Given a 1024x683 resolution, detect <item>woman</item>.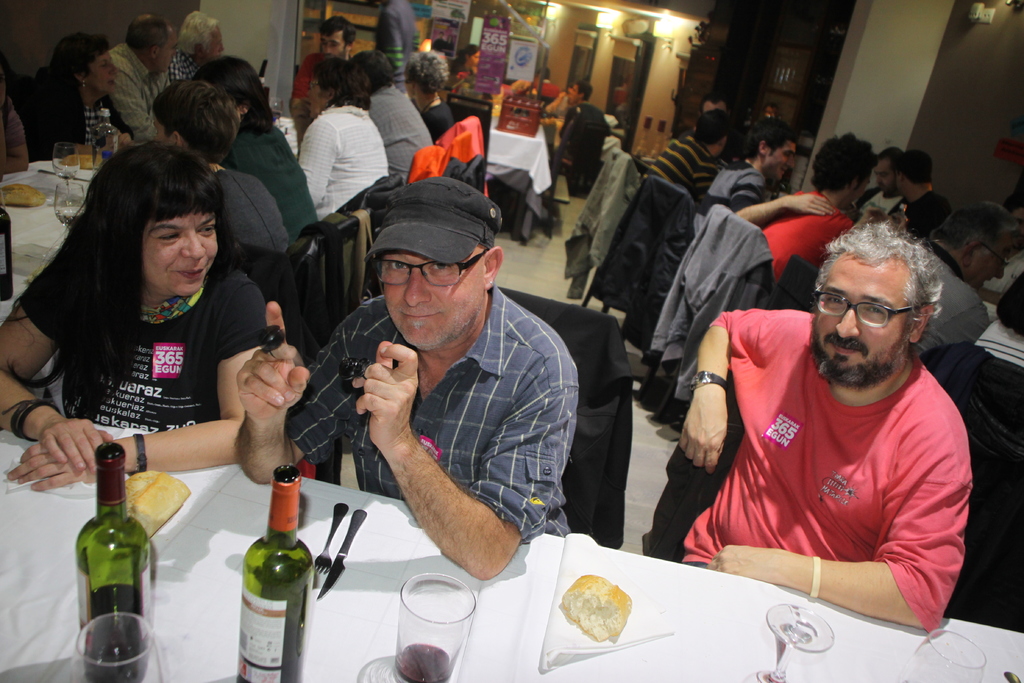
select_region(404, 49, 455, 142).
